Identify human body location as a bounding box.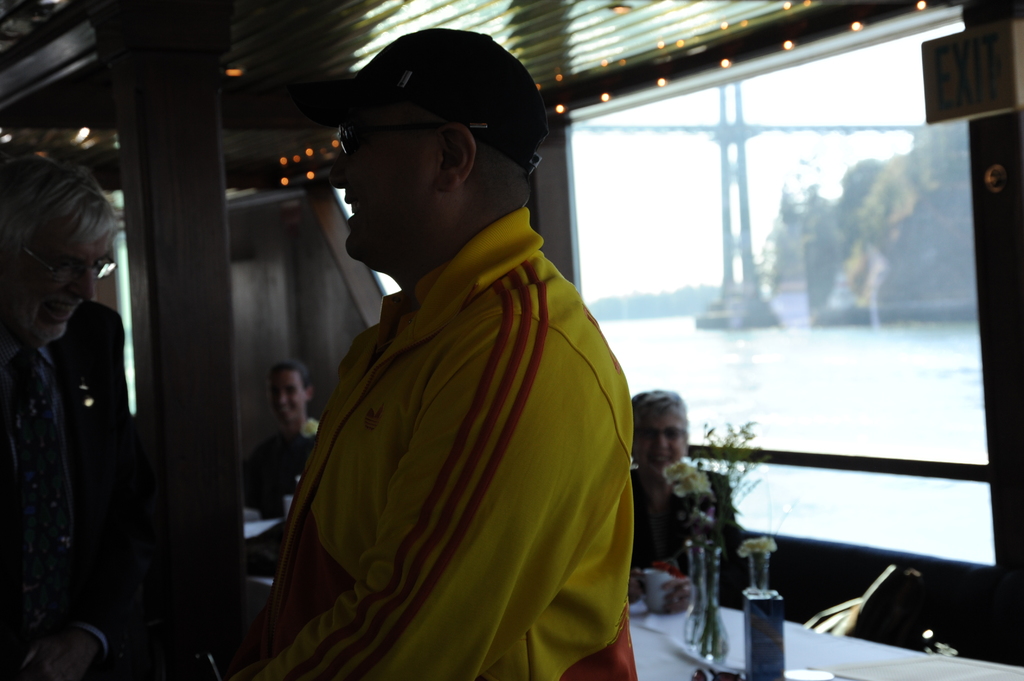
[640, 462, 745, 614].
